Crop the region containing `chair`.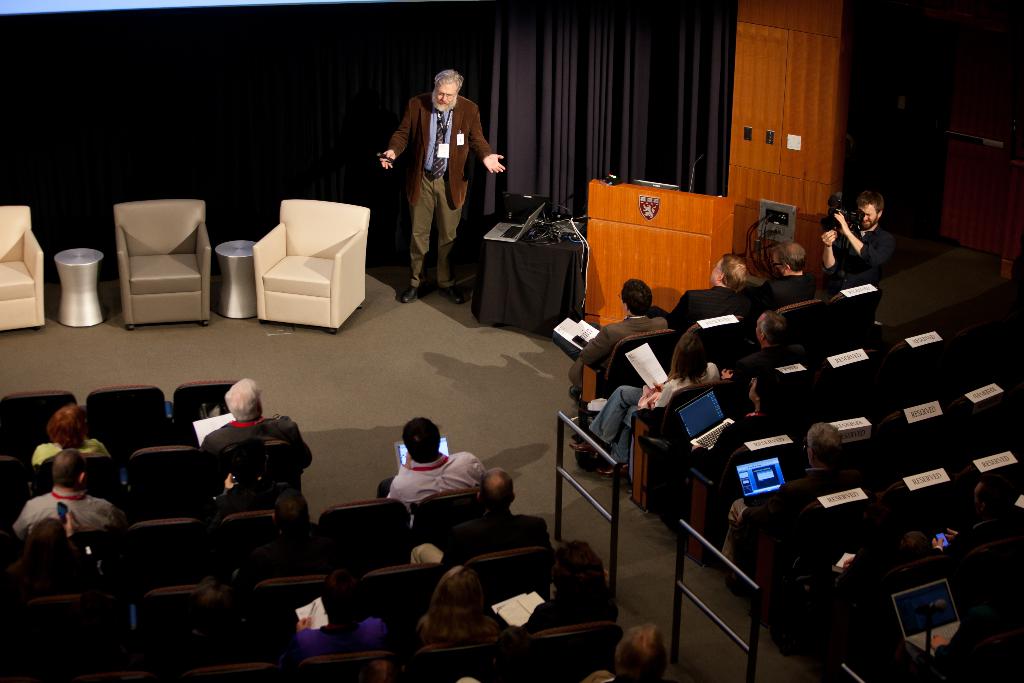
Crop region: [627, 378, 740, 514].
